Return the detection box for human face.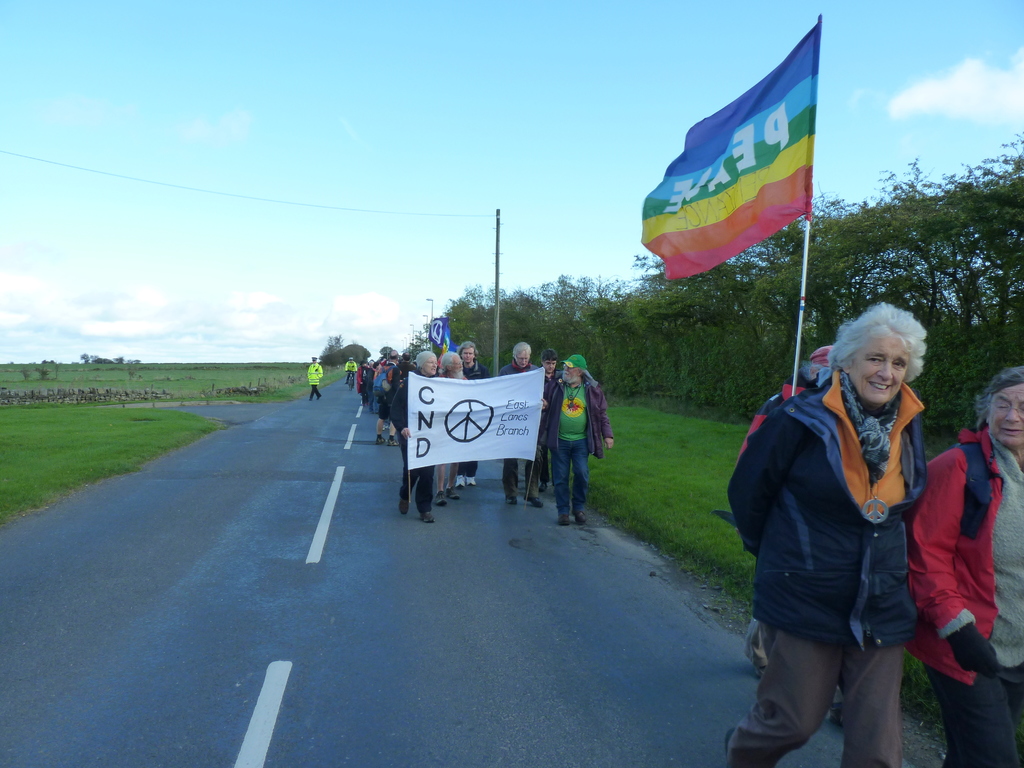
543:360:558:372.
